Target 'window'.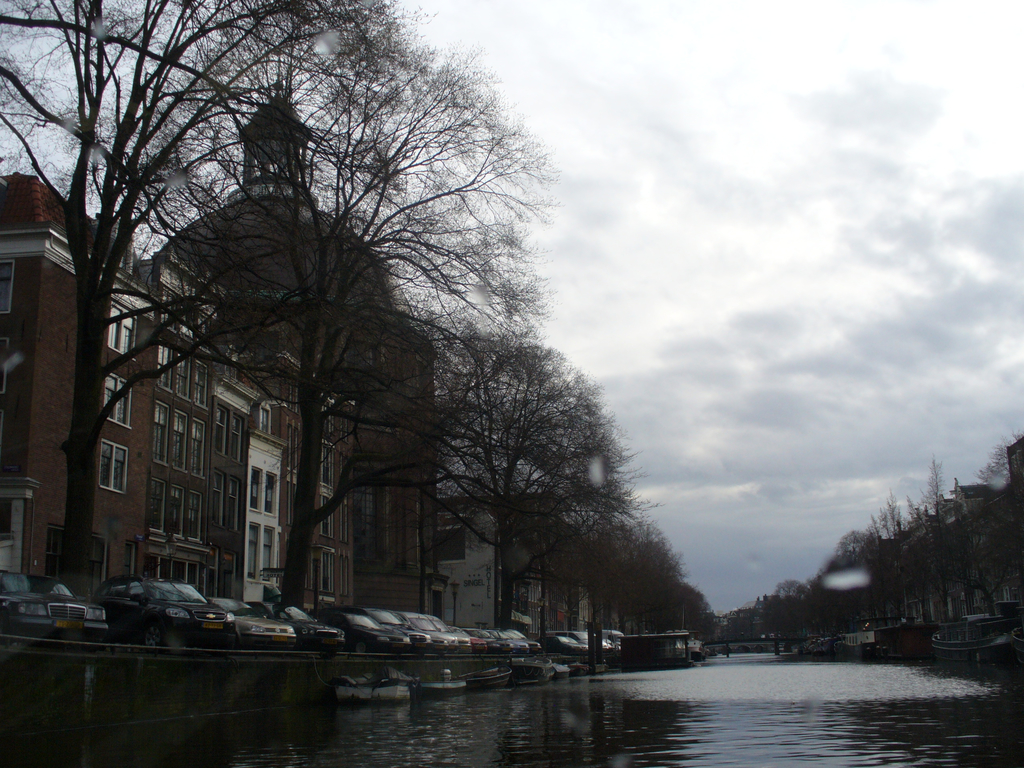
Target region: left=191, top=417, right=205, bottom=479.
